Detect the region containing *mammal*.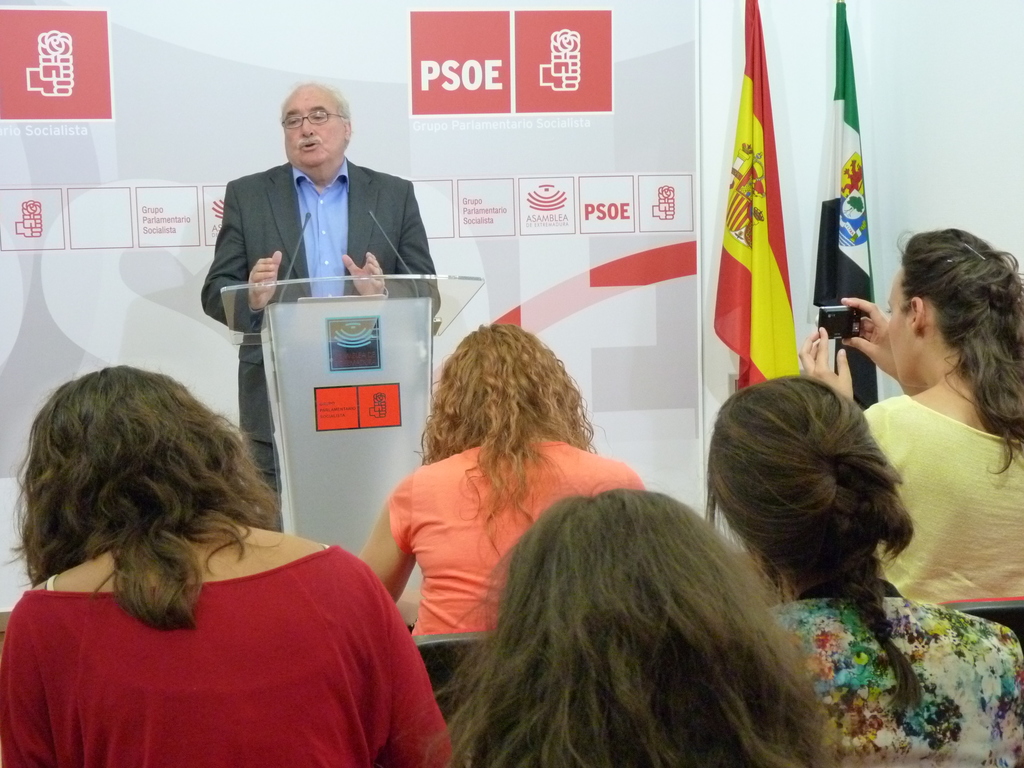
x1=0, y1=369, x2=436, y2=759.
